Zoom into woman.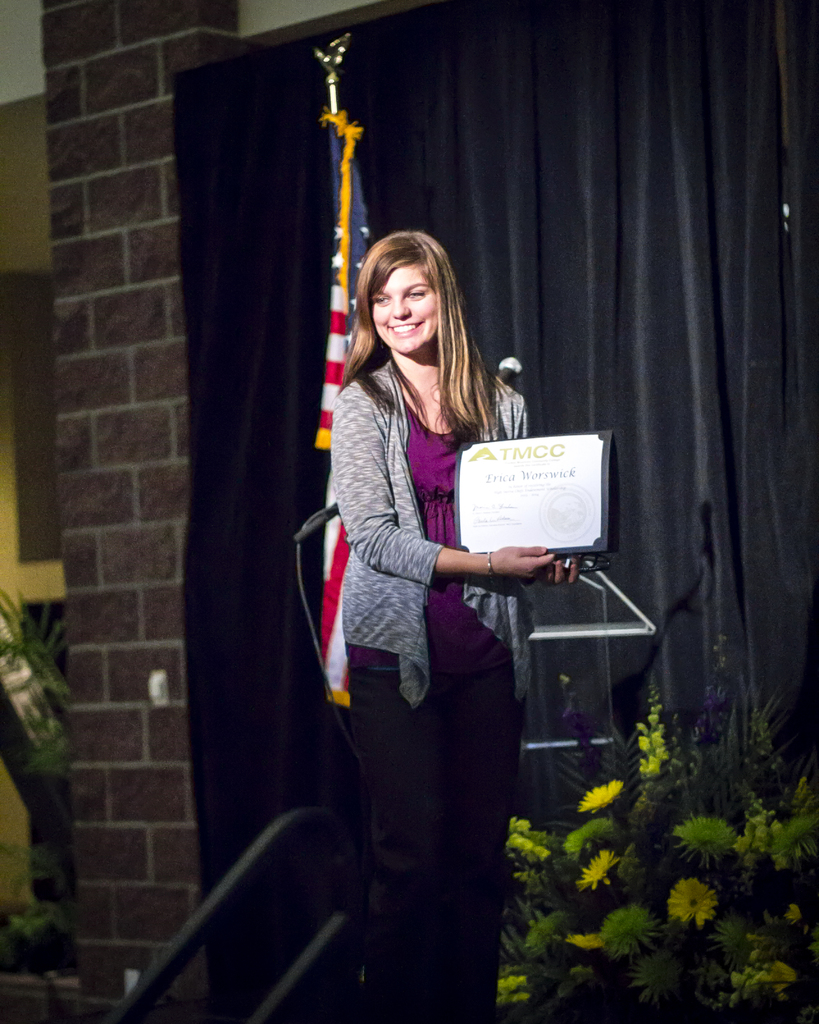
Zoom target: [319,196,553,1018].
